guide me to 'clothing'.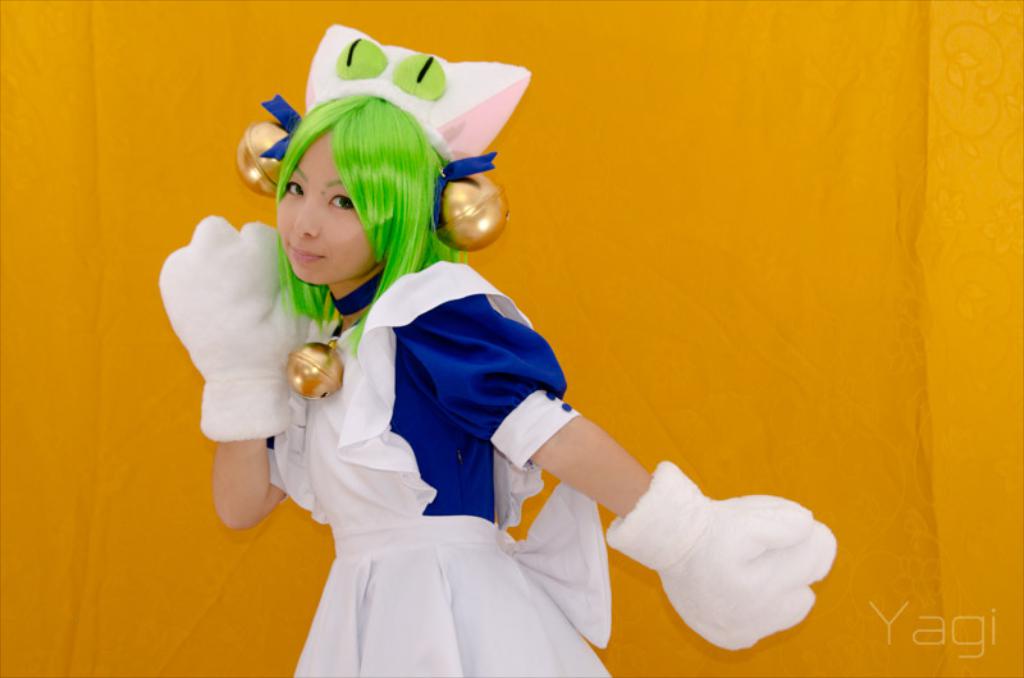
Guidance: pyautogui.locateOnScreen(151, 210, 873, 677).
